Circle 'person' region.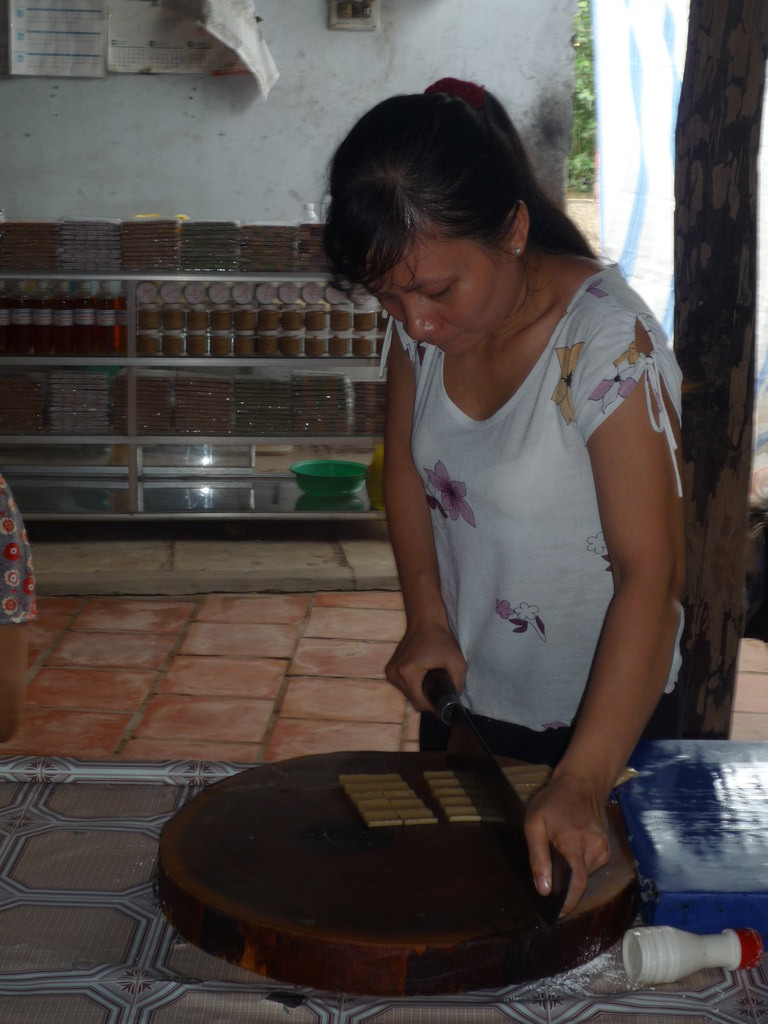
Region: x1=0 y1=480 x2=39 y2=748.
